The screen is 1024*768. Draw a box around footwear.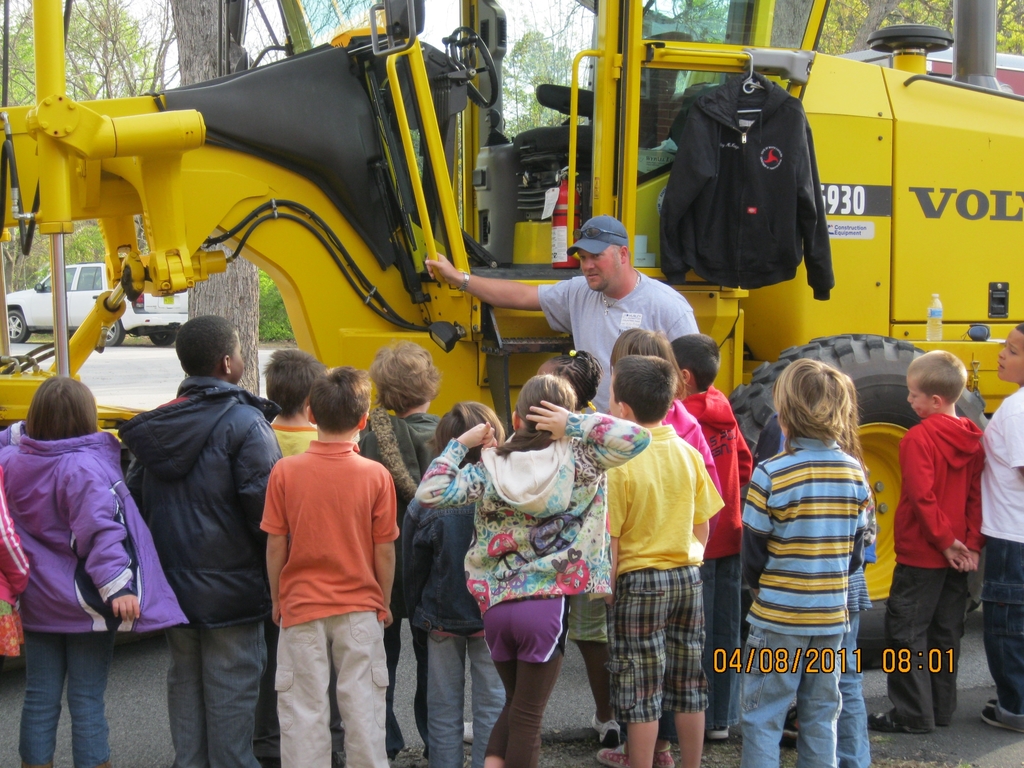
<bbox>980, 696, 1023, 730</bbox>.
